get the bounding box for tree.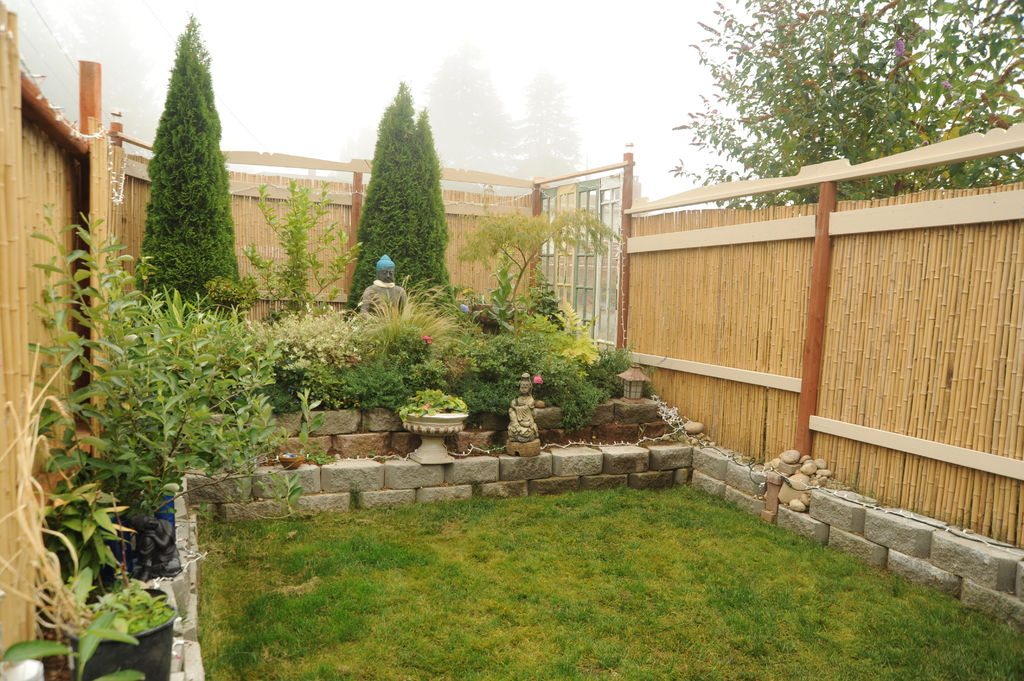
(left=133, top=11, right=242, bottom=303).
